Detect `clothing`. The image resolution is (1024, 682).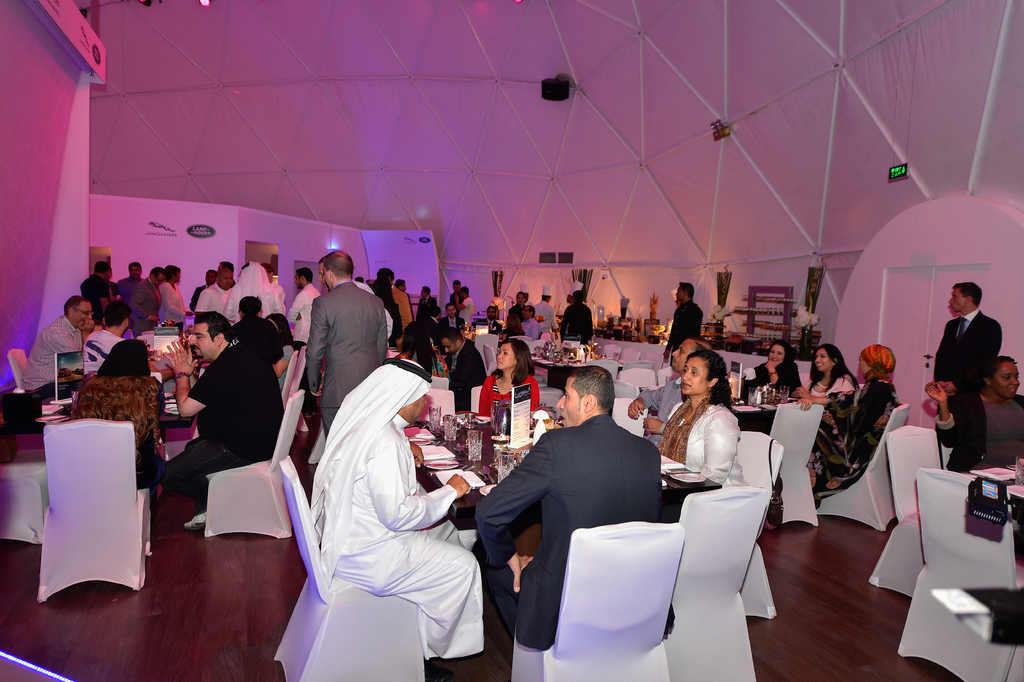
detection(475, 417, 674, 651).
